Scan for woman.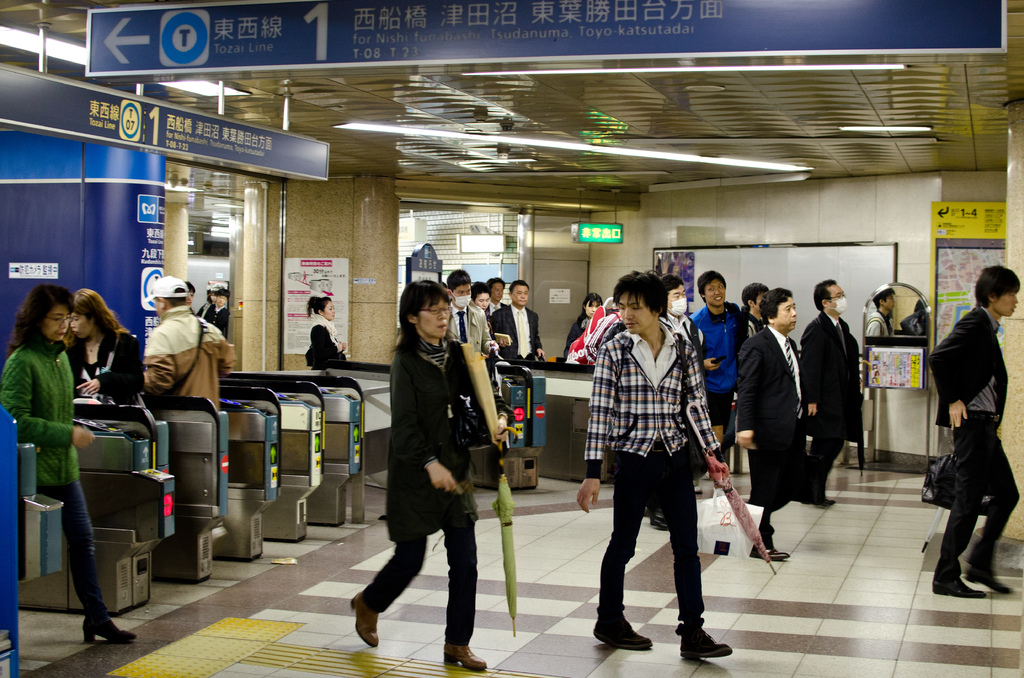
Scan result: pyautogui.locateOnScreen(564, 285, 611, 355).
